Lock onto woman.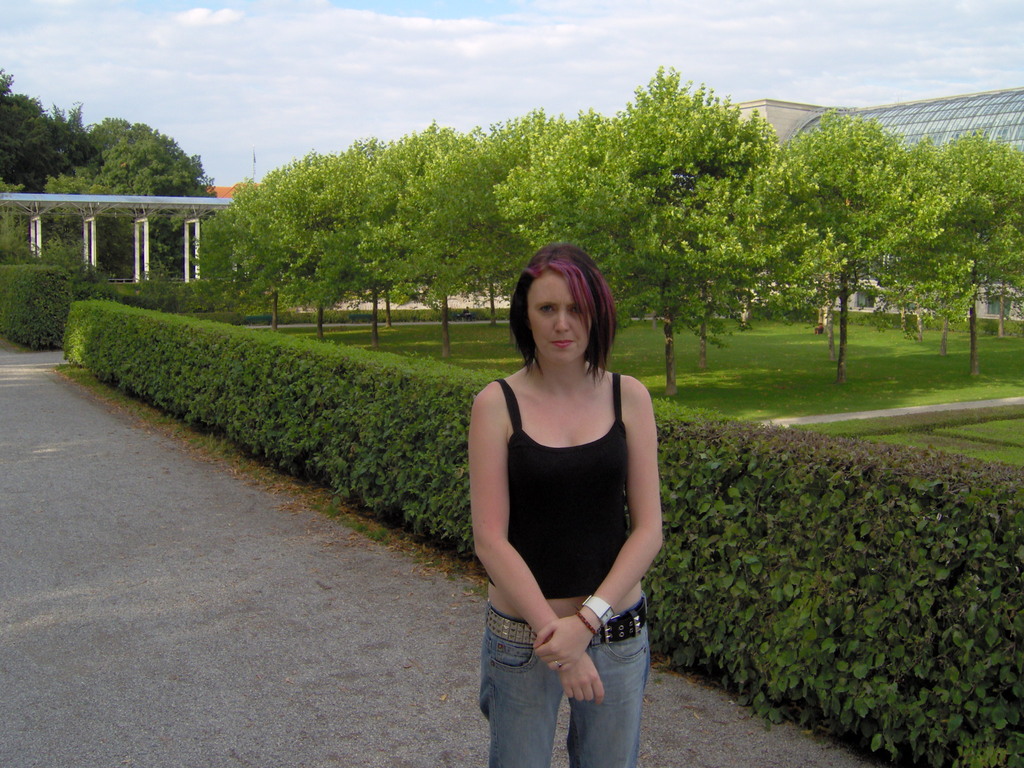
Locked: <bbox>452, 239, 671, 749</bbox>.
